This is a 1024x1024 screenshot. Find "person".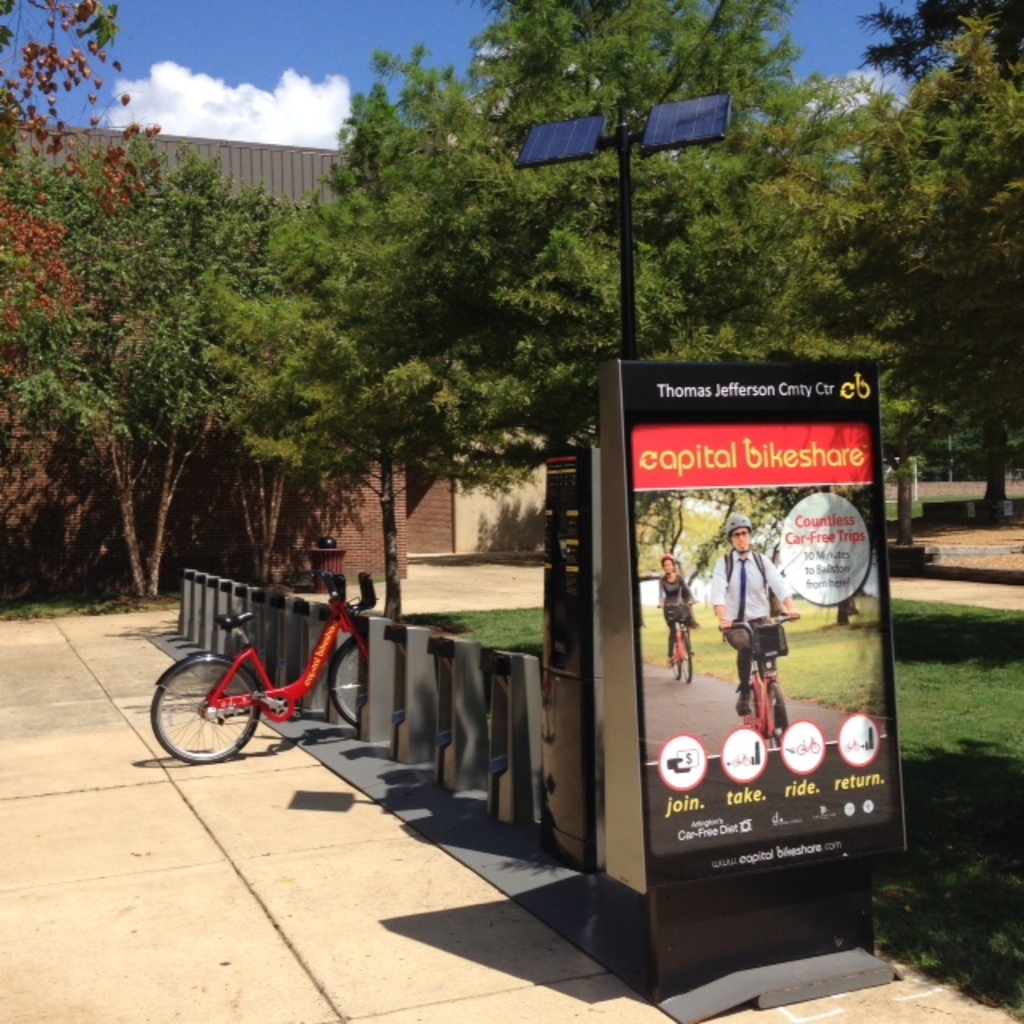
Bounding box: 706/507/795/717.
